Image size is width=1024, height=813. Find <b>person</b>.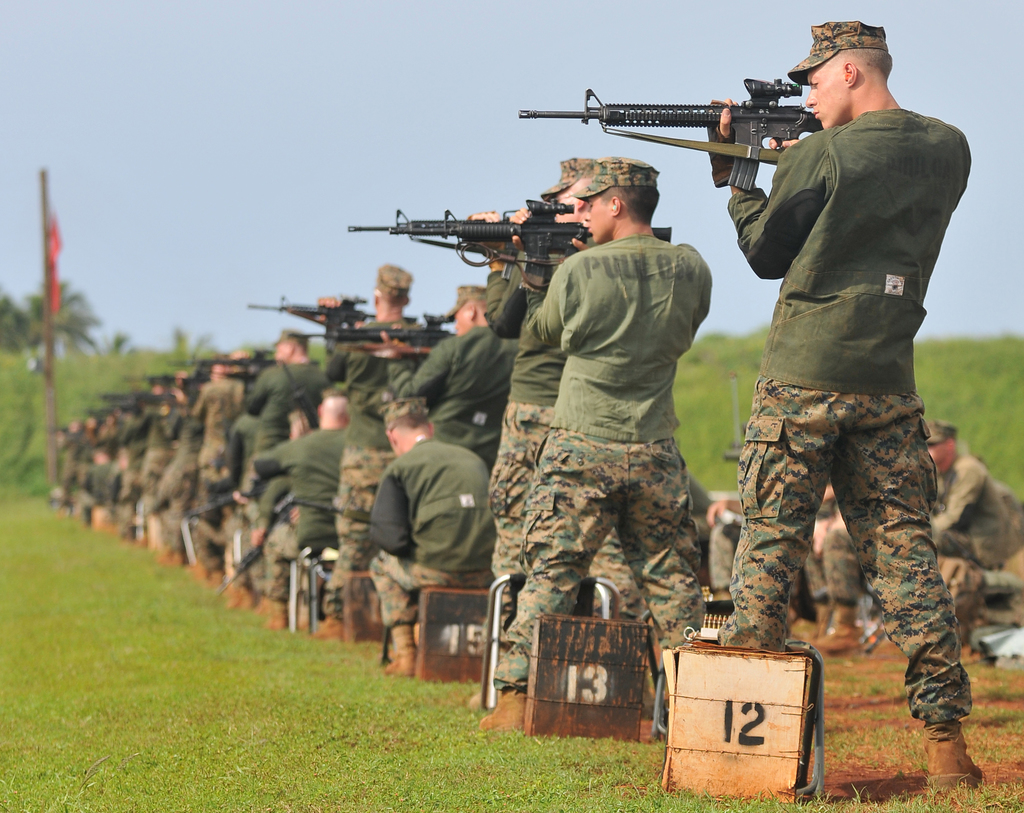
[x1=380, y1=289, x2=522, y2=474].
